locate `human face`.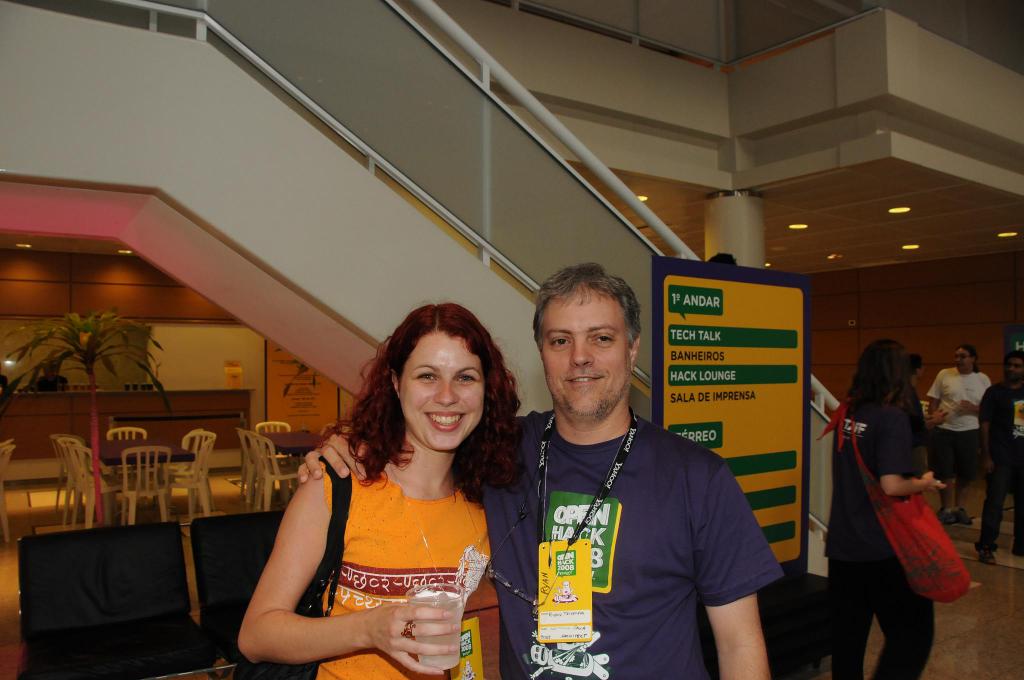
Bounding box: {"x1": 914, "y1": 364, "x2": 921, "y2": 385}.
